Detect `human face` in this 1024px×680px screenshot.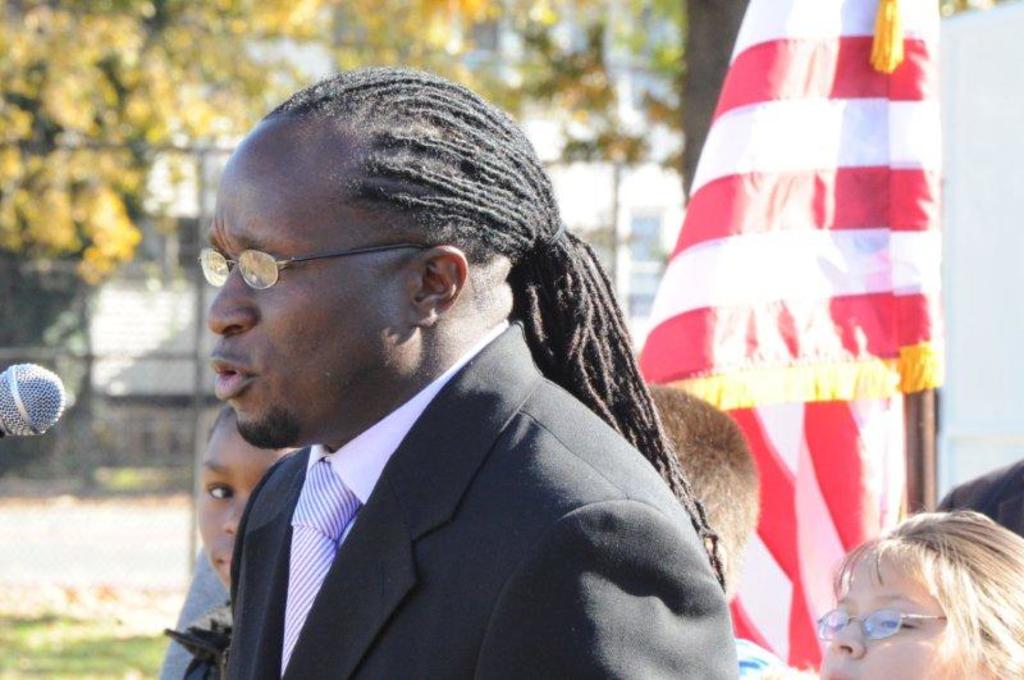
Detection: {"left": 787, "top": 553, "right": 957, "bottom": 679}.
